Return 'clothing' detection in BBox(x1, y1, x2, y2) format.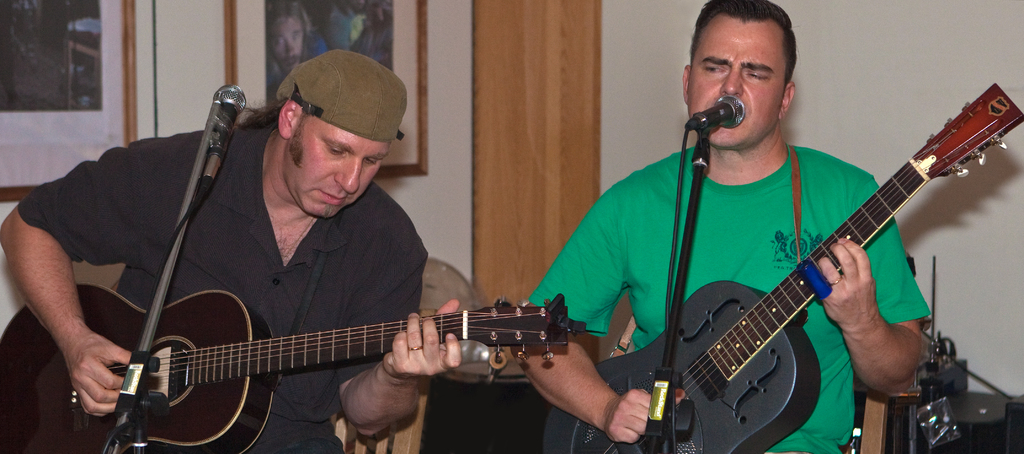
BBox(531, 131, 936, 453).
